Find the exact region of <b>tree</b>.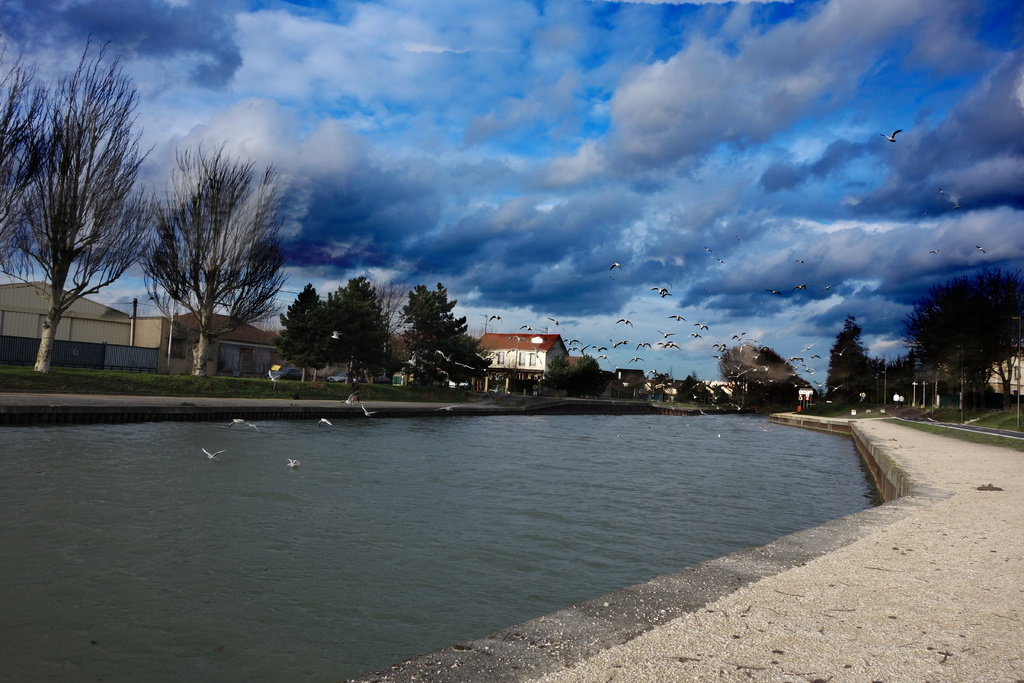
Exact region: BBox(147, 145, 291, 396).
